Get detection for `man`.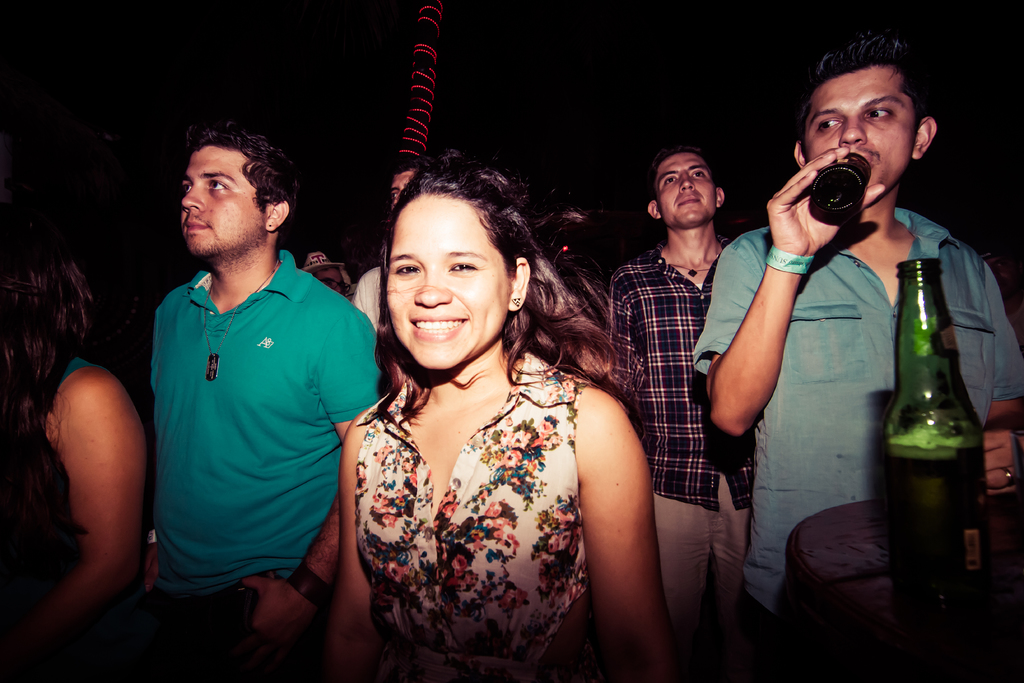
Detection: locate(354, 158, 424, 331).
